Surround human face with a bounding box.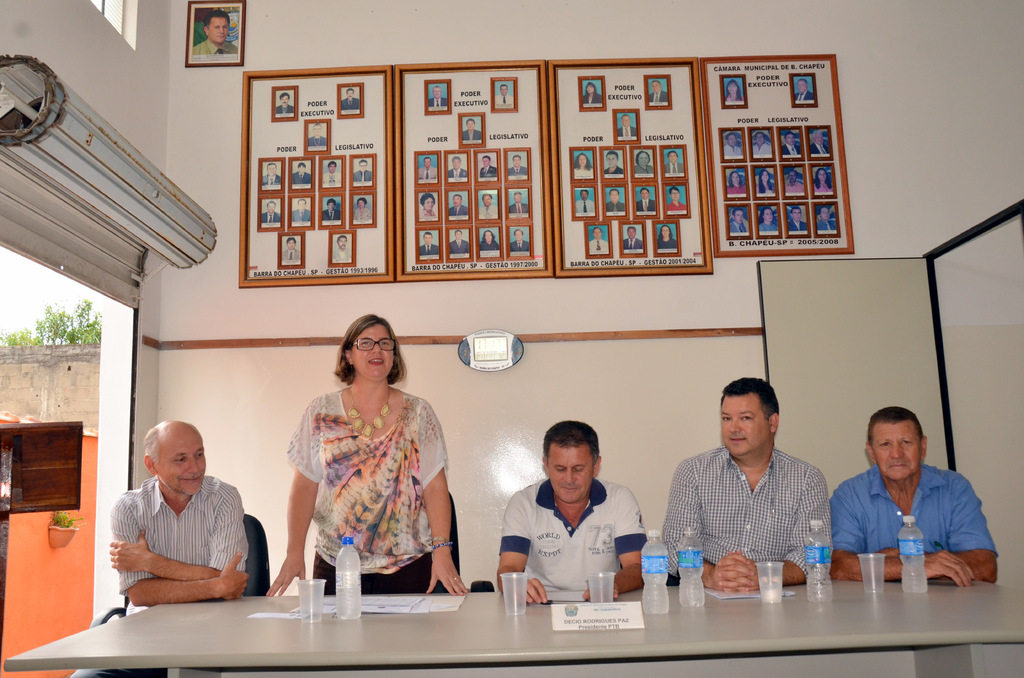
582 191 590 202.
